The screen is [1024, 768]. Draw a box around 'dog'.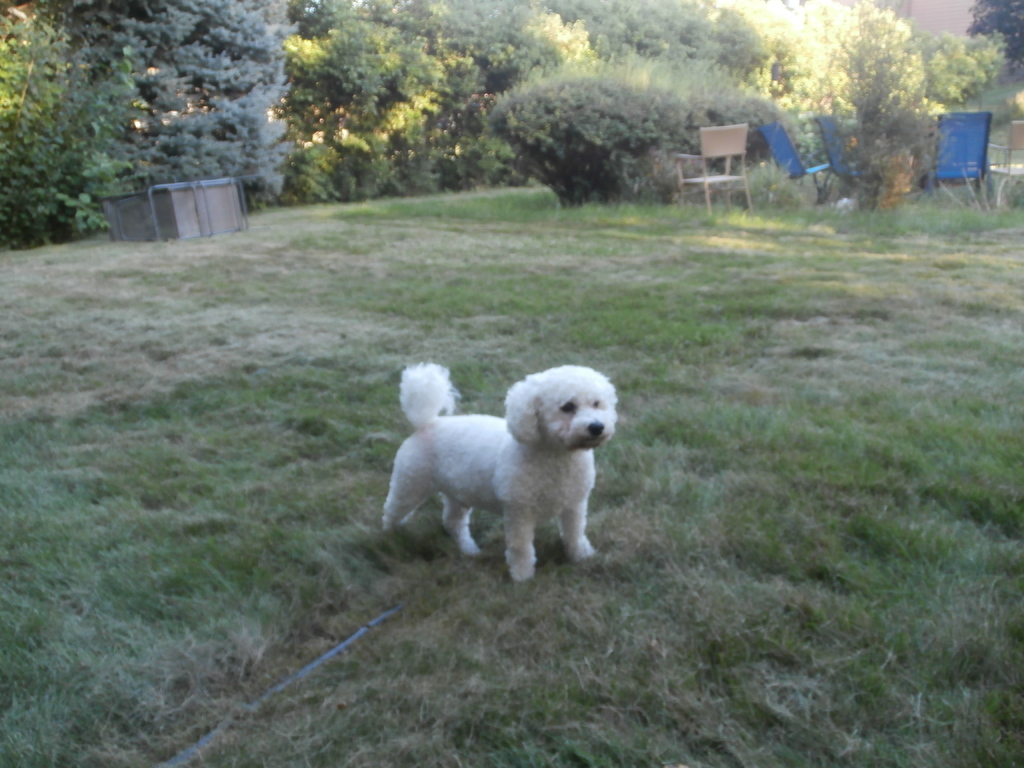
[378,361,618,584].
